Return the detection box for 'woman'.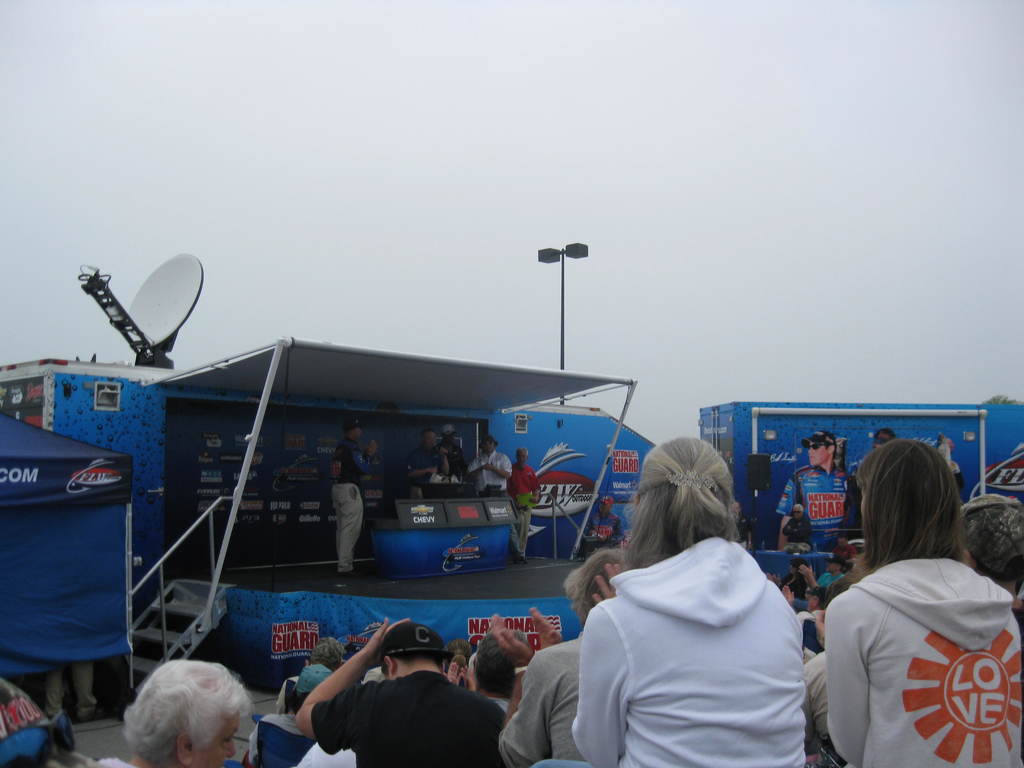
rect(534, 447, 815, 765).
